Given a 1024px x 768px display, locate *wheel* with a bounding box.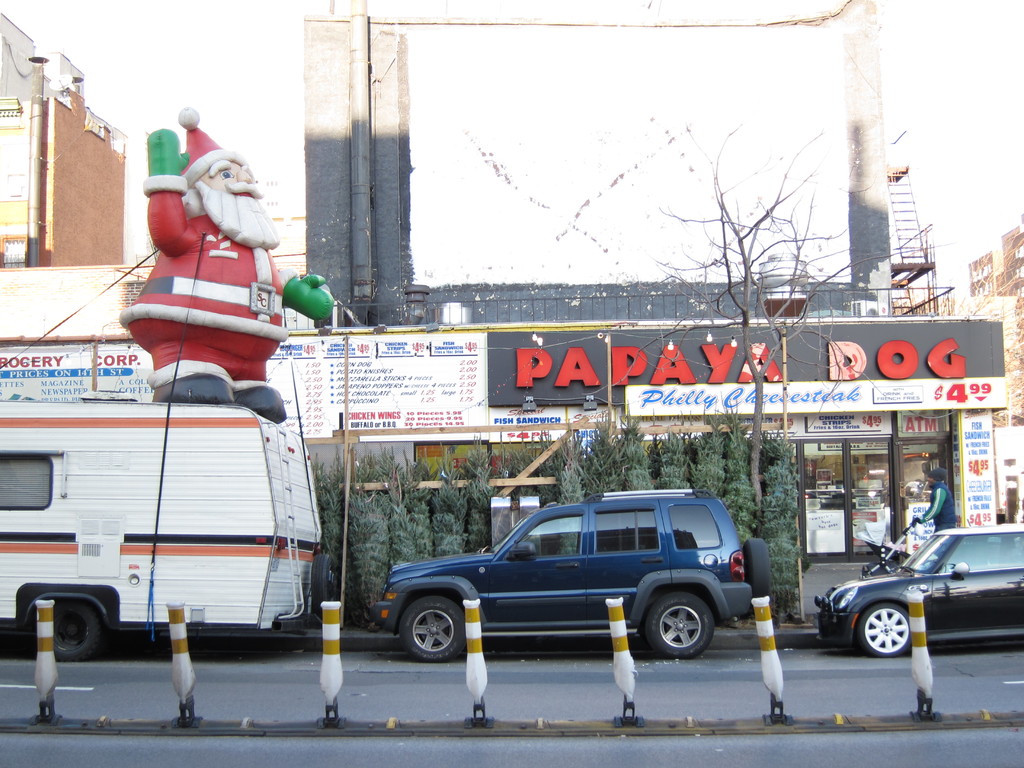
Located: 399:590:468:664.
